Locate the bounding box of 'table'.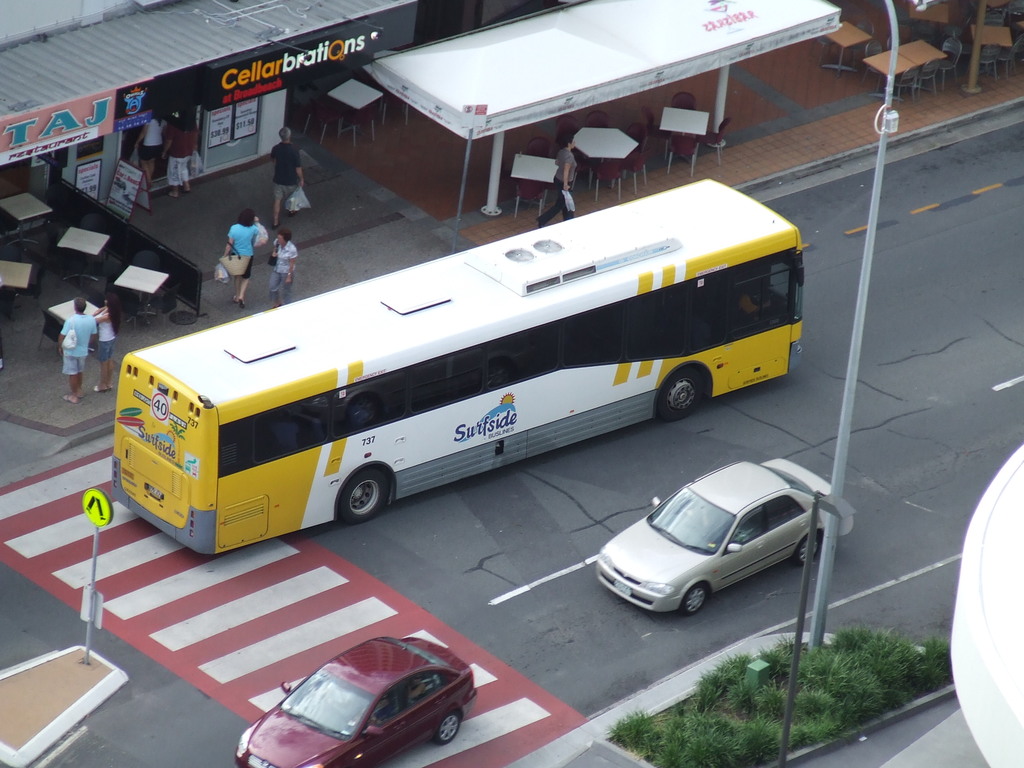
Bounding box: region(975, 24, 1012, 74).
